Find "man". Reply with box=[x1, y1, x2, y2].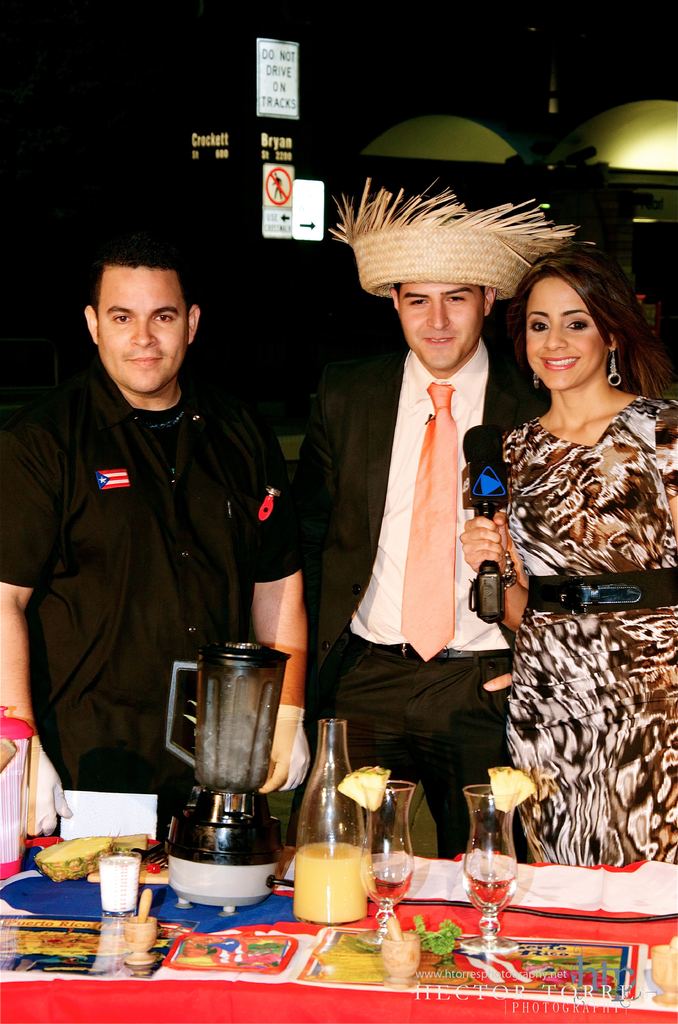
box=[0, 228, 309, 855].
